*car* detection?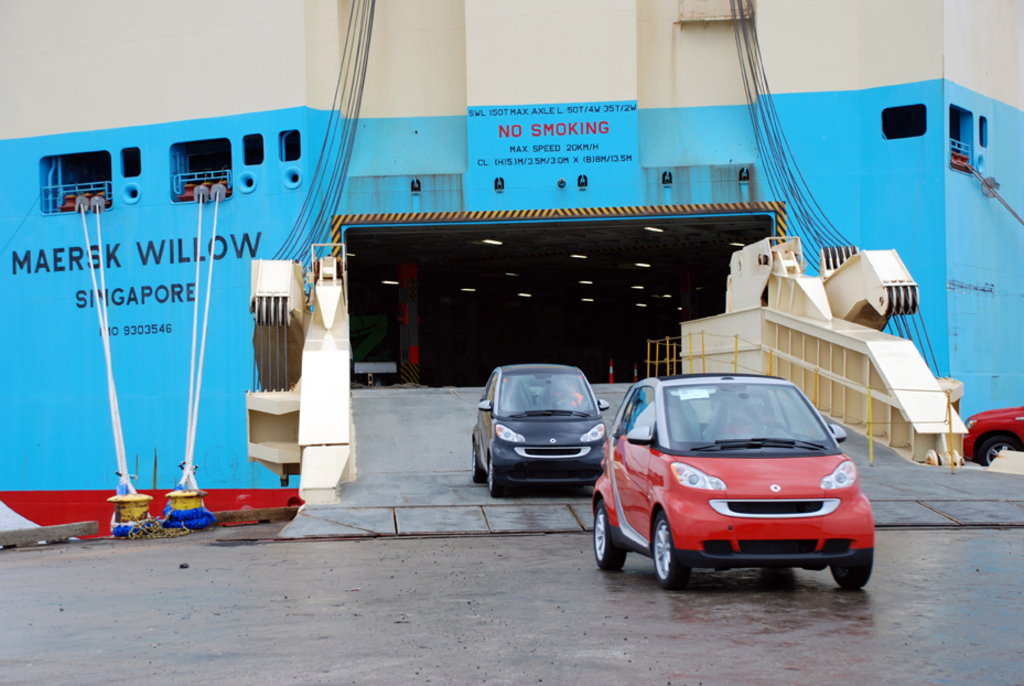
[588,376,881,601]
